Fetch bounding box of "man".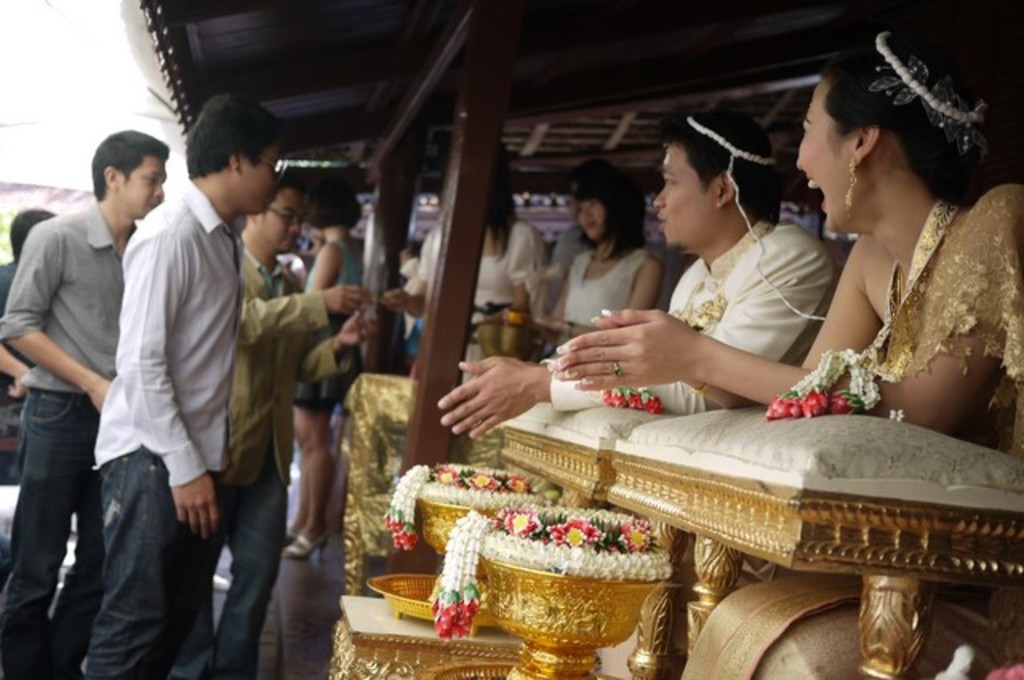
Bbox: 442/107/843/448.
